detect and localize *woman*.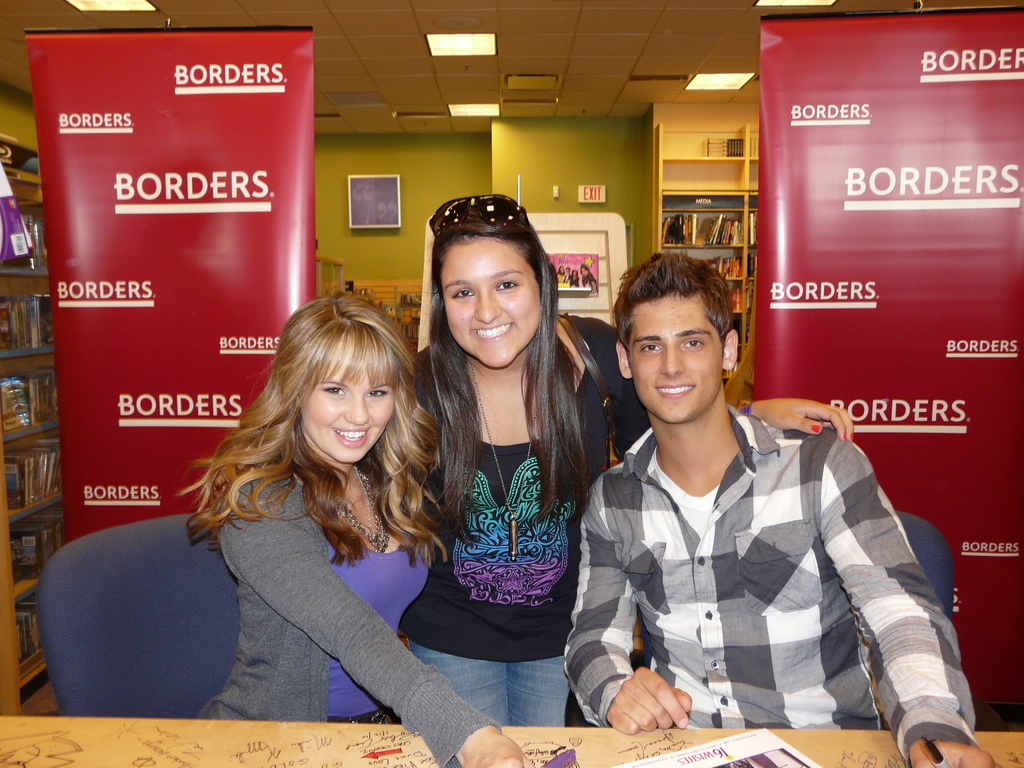
Localized at <region>192, 291, 532, 767</region>.
